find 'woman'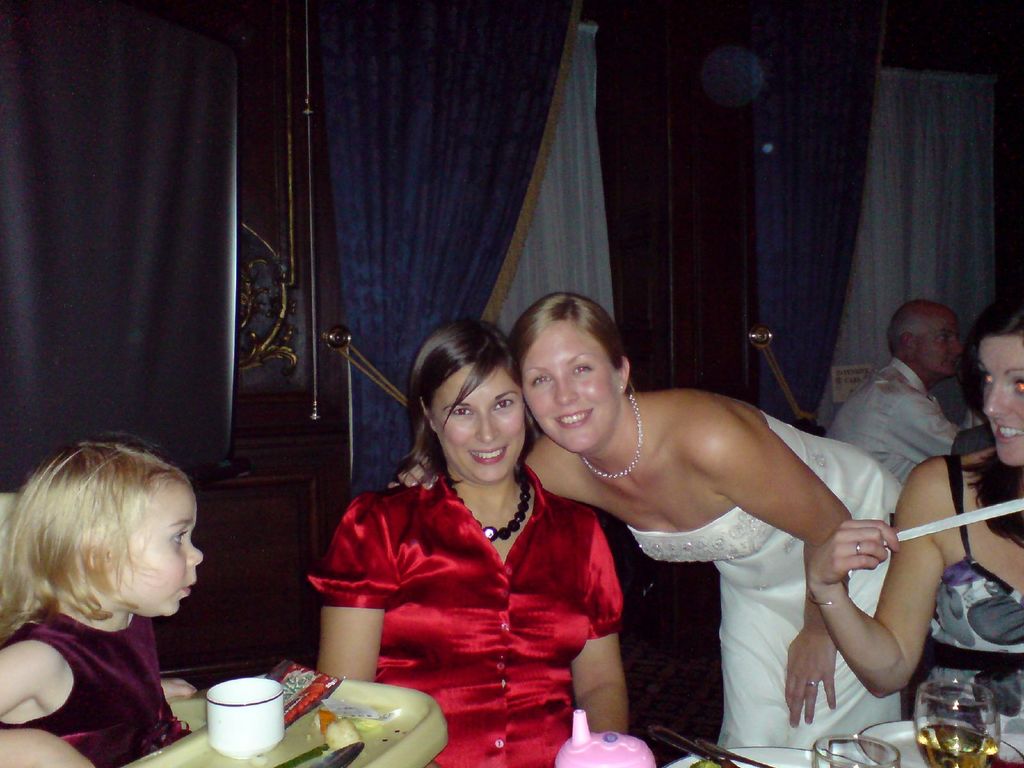
Rect(502, 289, 915, 749)
